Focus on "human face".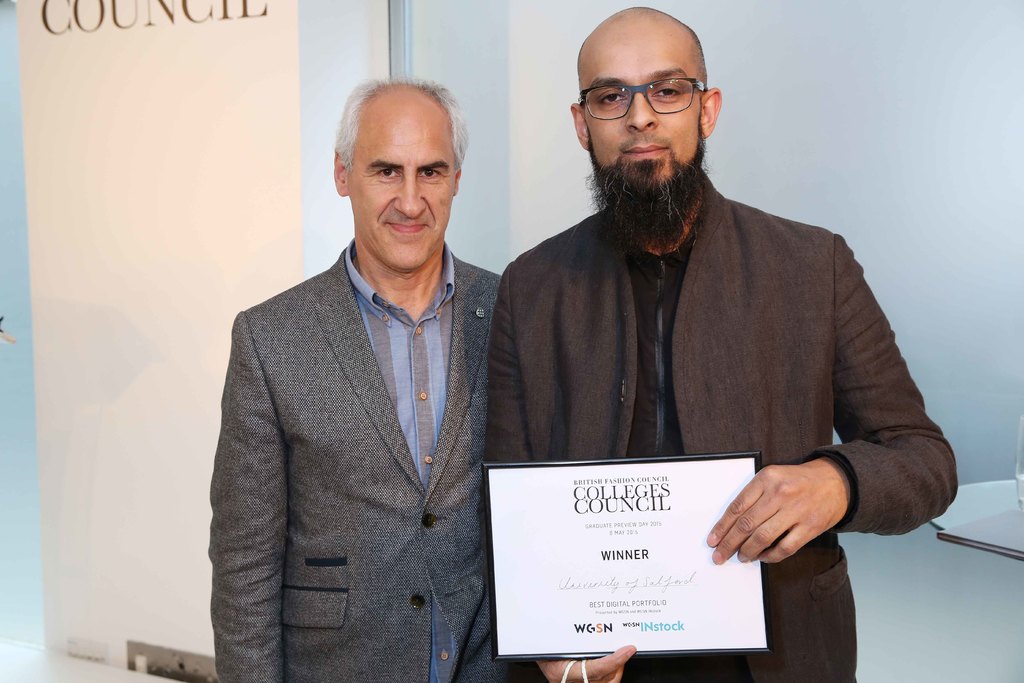
Focused at [x1=577, y1=31, x2=707, y2=223].
